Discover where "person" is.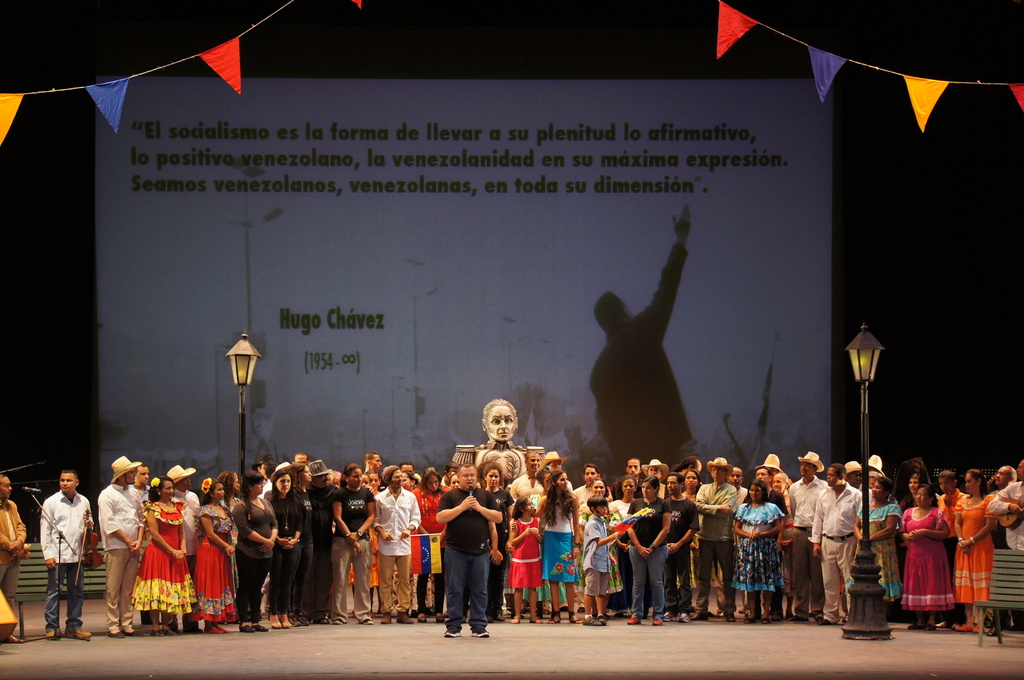
Discovered at crop(269, 467, 298, 629).
